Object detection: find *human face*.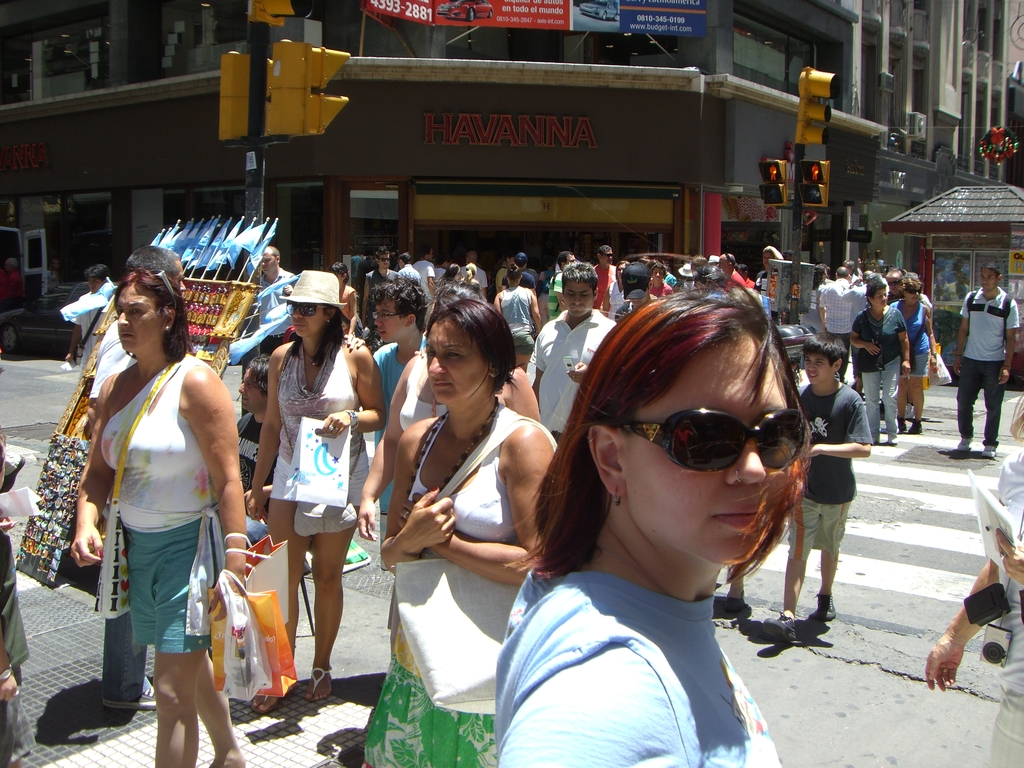
box(115, 284, 159, 351).
